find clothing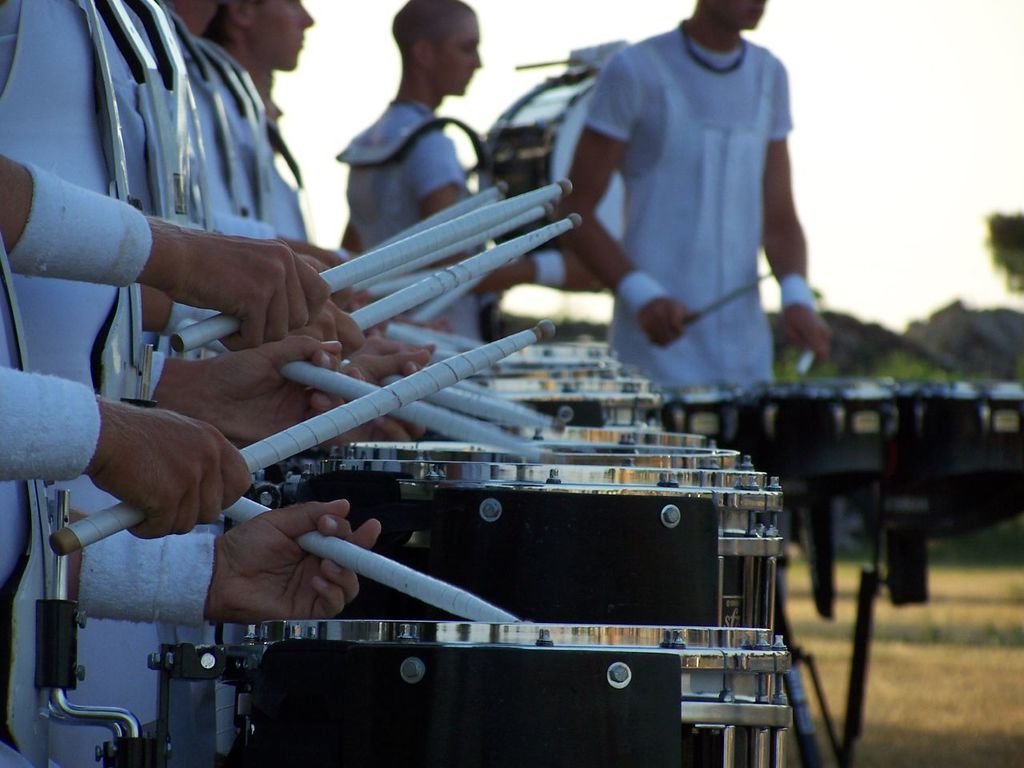
[left=0, top=0, right=215, bottom=389]
